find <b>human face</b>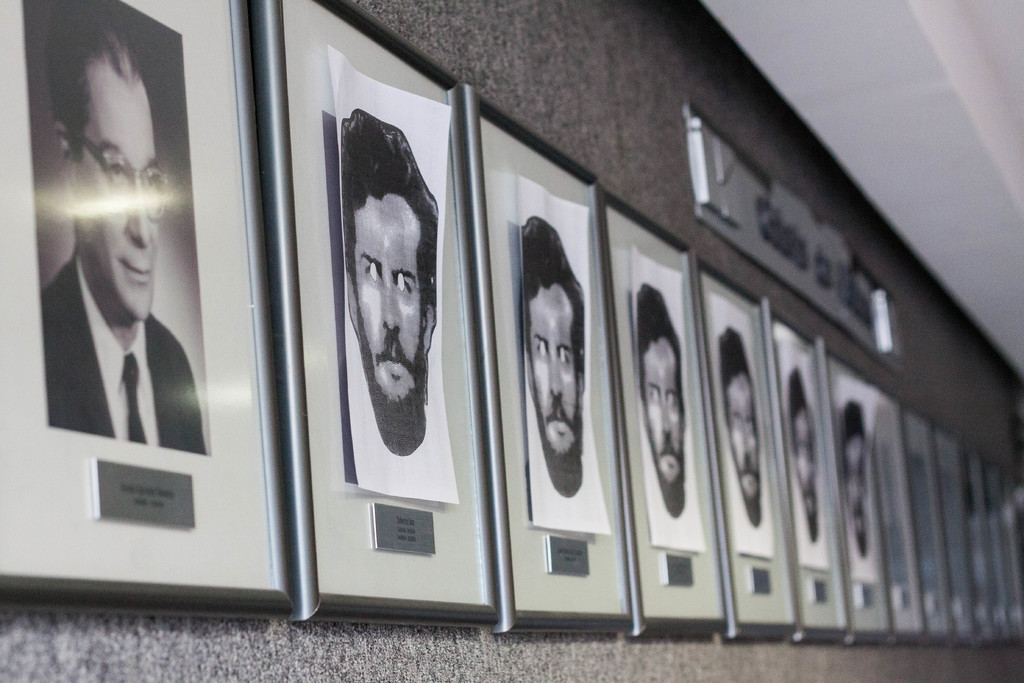
bbox(68, 63, 168, 322)
